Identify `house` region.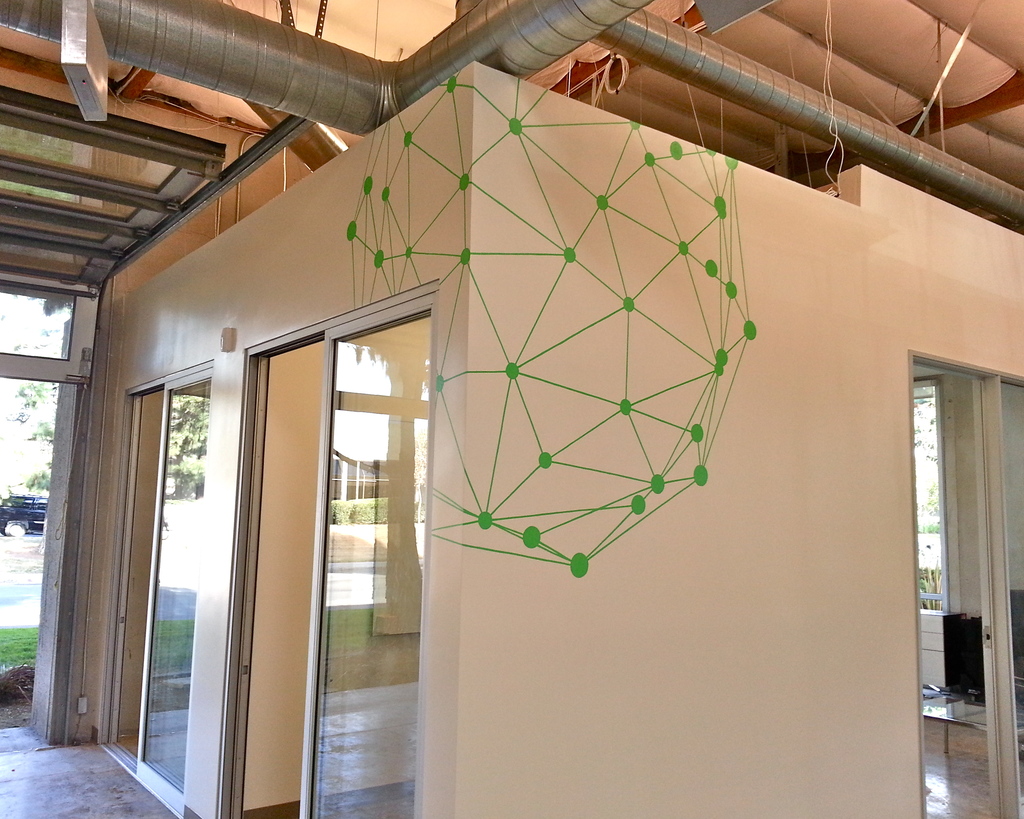
Region: <region>0, 0, 975, 797</region>.
